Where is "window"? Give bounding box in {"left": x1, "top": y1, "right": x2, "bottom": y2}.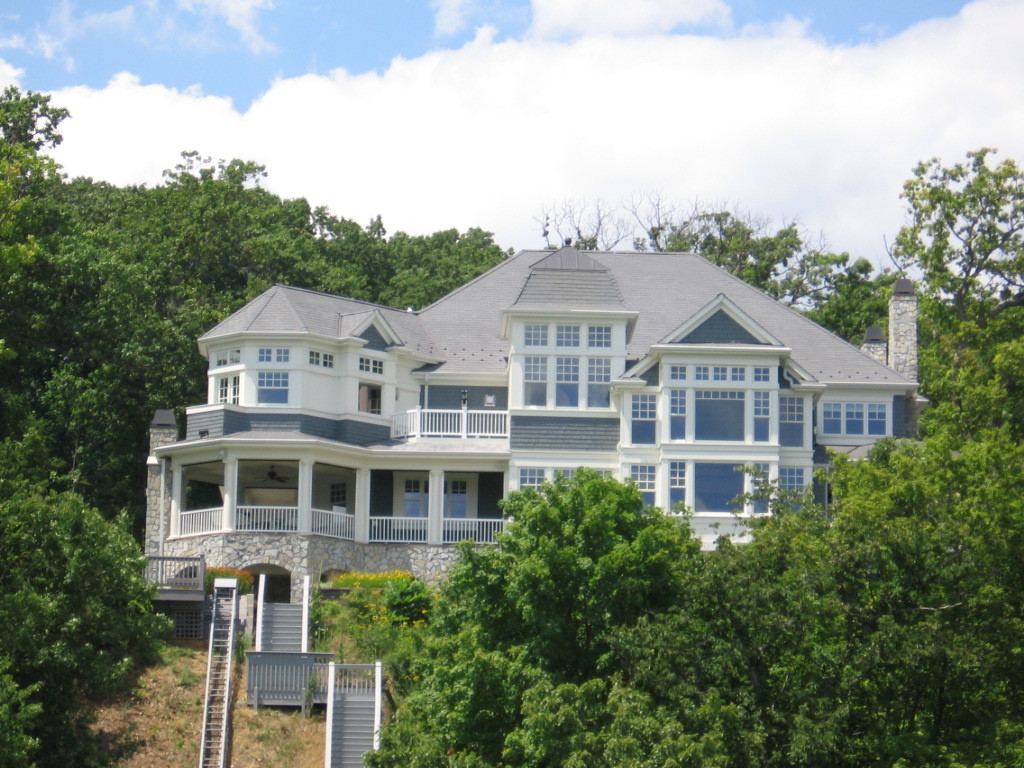
{"left": 666, "top": 367, "right": 688, "bottom": 377}.
